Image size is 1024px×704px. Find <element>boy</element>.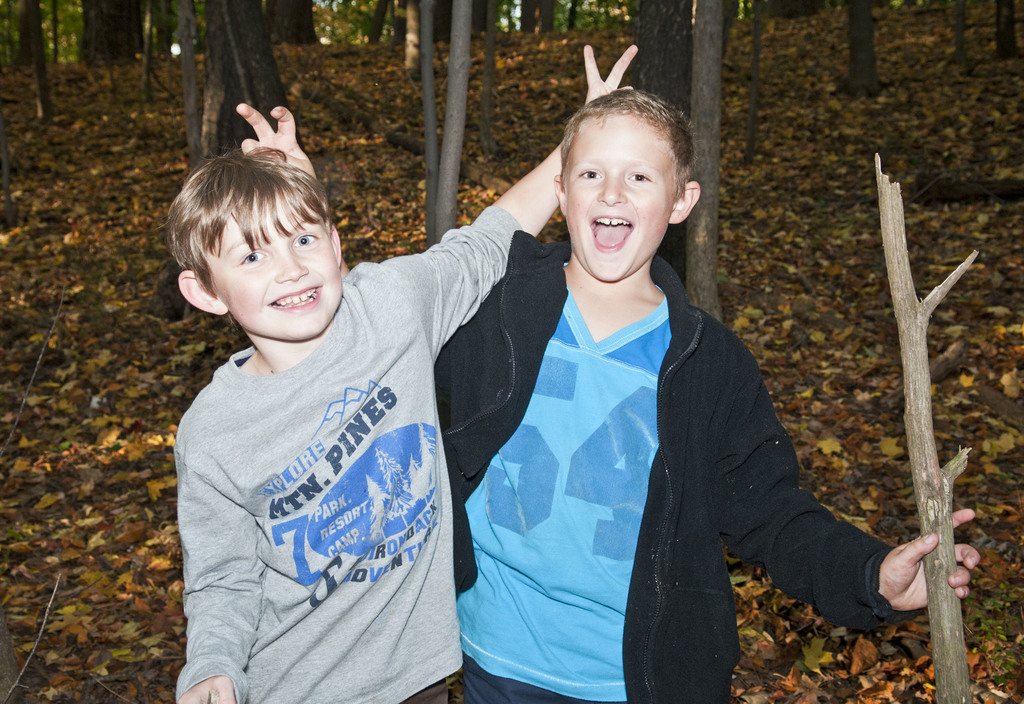
bbox(172, 43, 639, 703).
